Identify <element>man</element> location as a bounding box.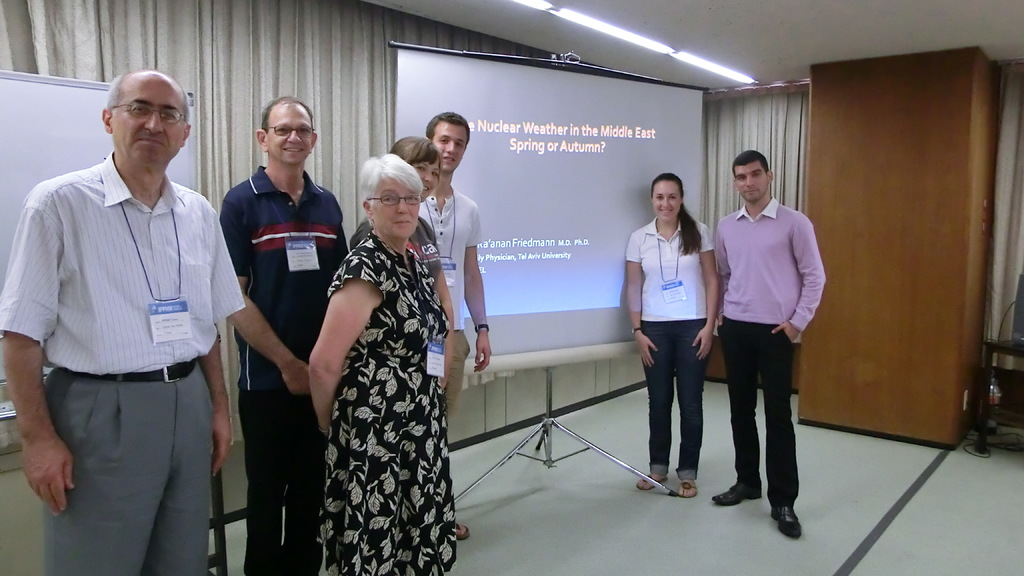
(15,56,239,556).
